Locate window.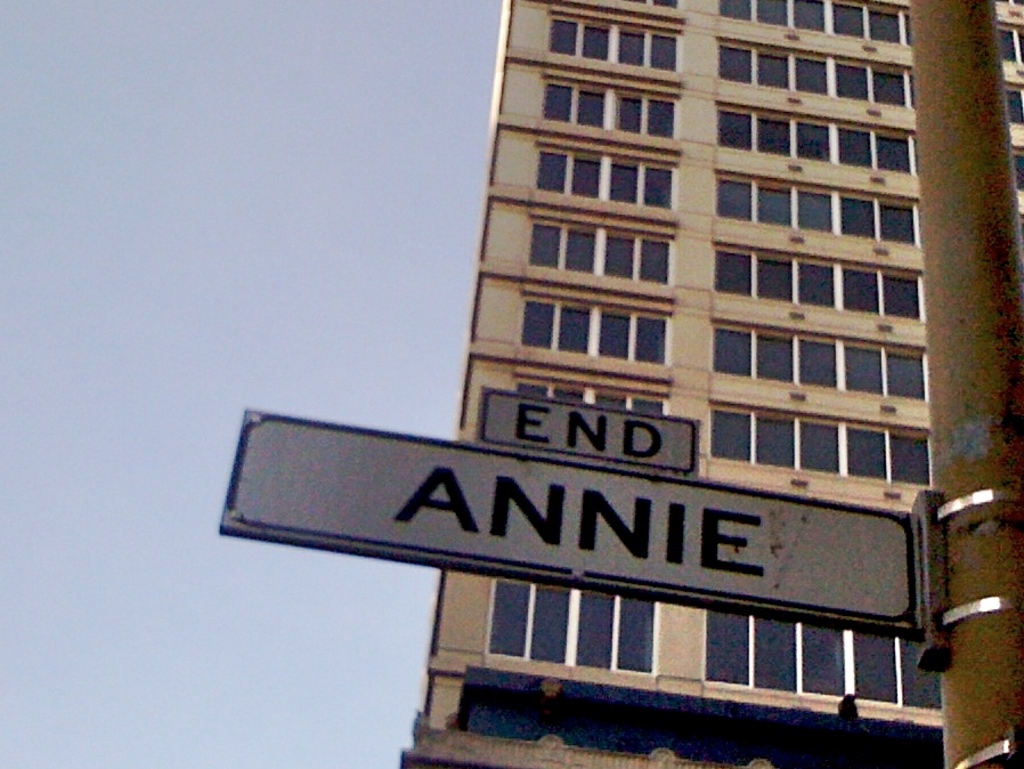
Bounding box: bbox=(761, 335, 793, 383).
